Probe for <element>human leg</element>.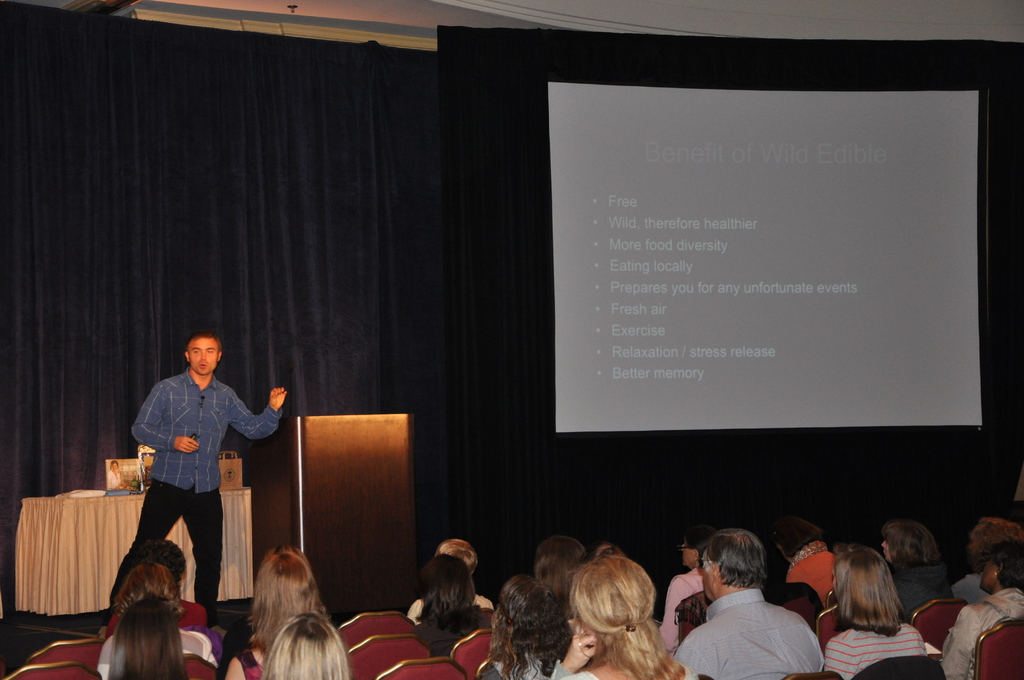
Probe result: left=111, top=472, right=184, bottom=595.
